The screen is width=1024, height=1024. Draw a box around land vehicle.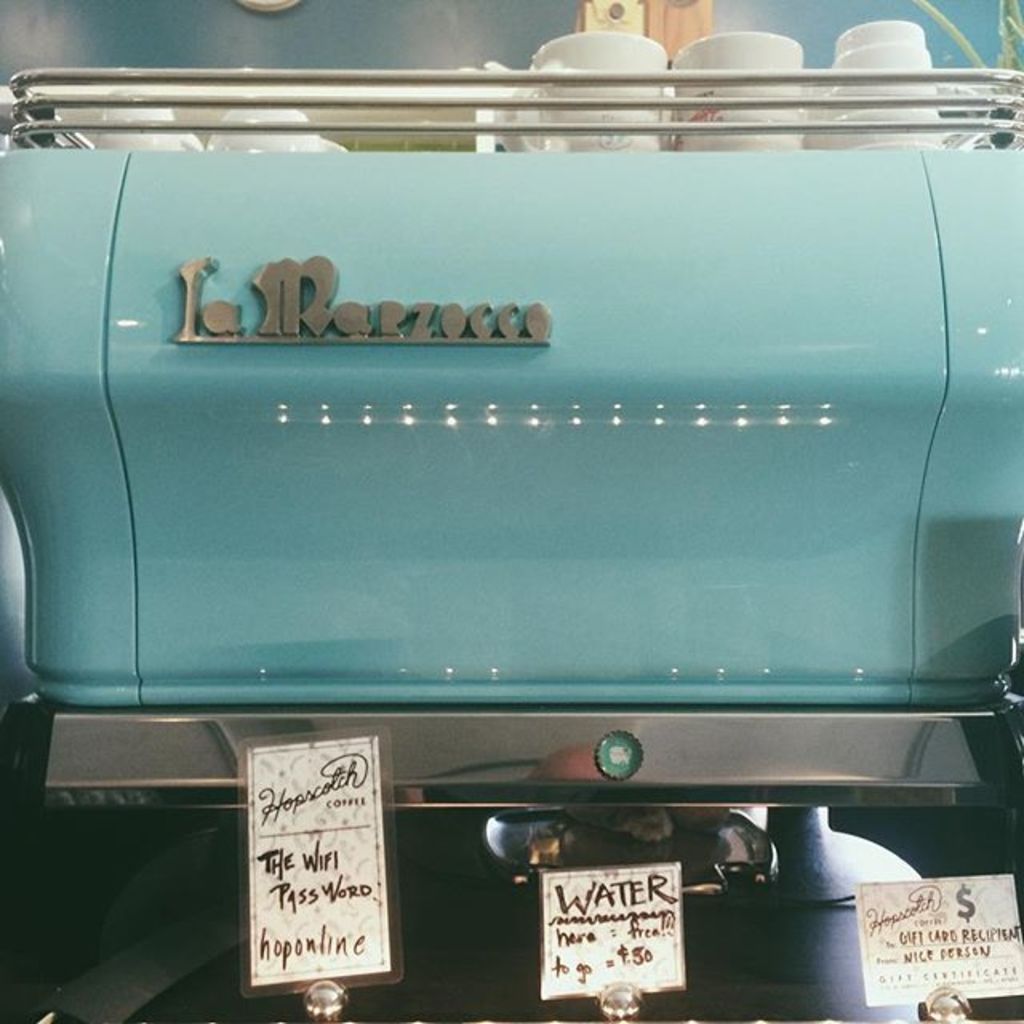
l=14, t=3, r=1023, b=936.
